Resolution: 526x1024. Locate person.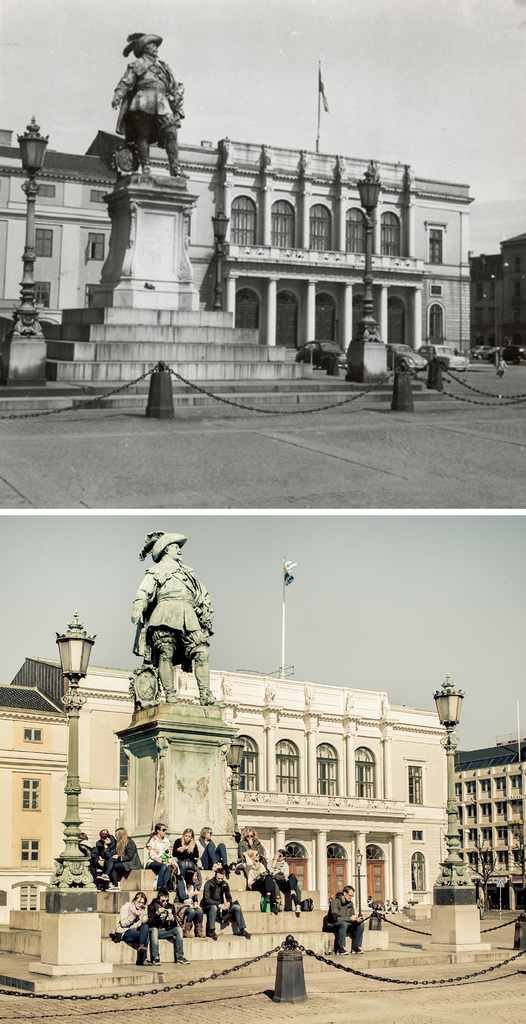
(x1=151, y1=824, x2=185, y2=895).
